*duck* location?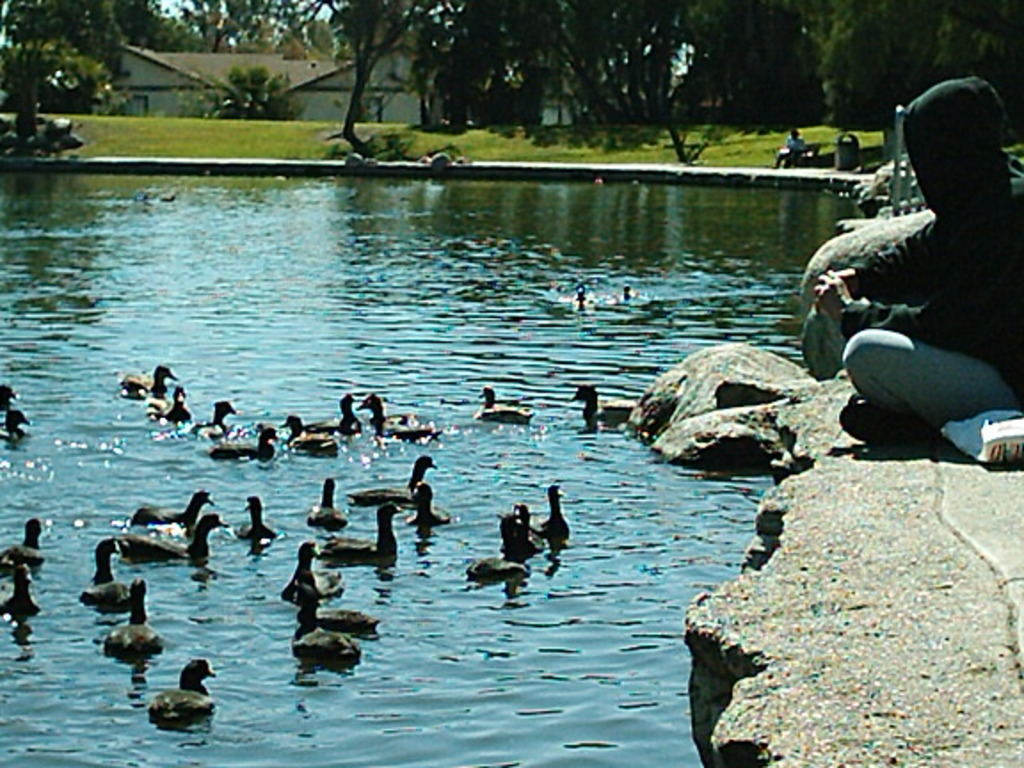
[left=279, top=414, right=345, bottom=462]
